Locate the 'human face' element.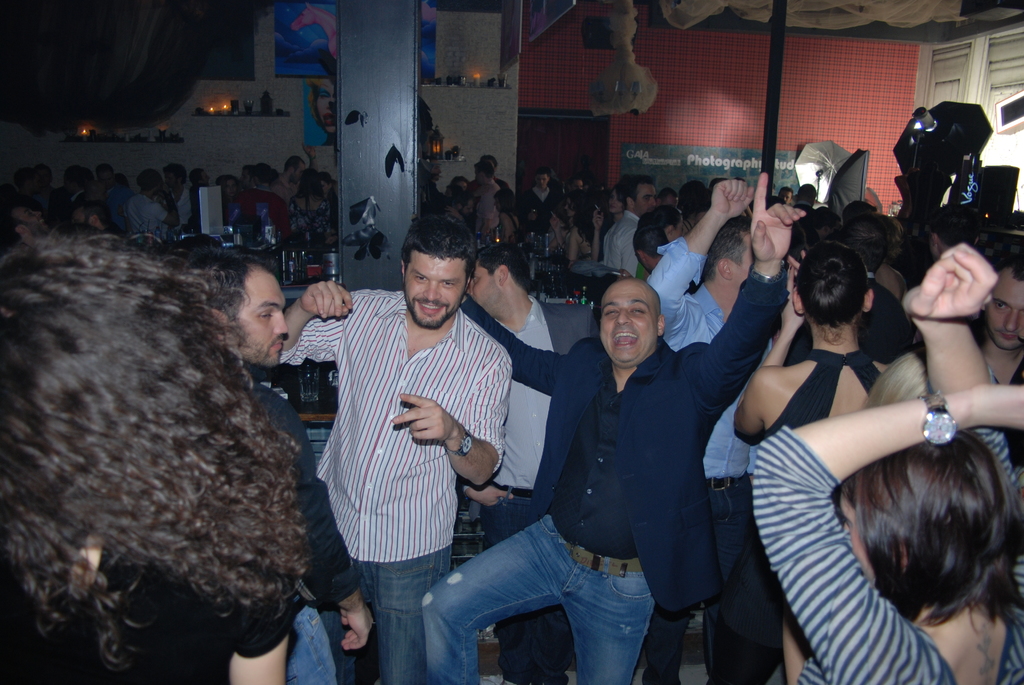
Element bbox: region(536, 175, 546, 190).
